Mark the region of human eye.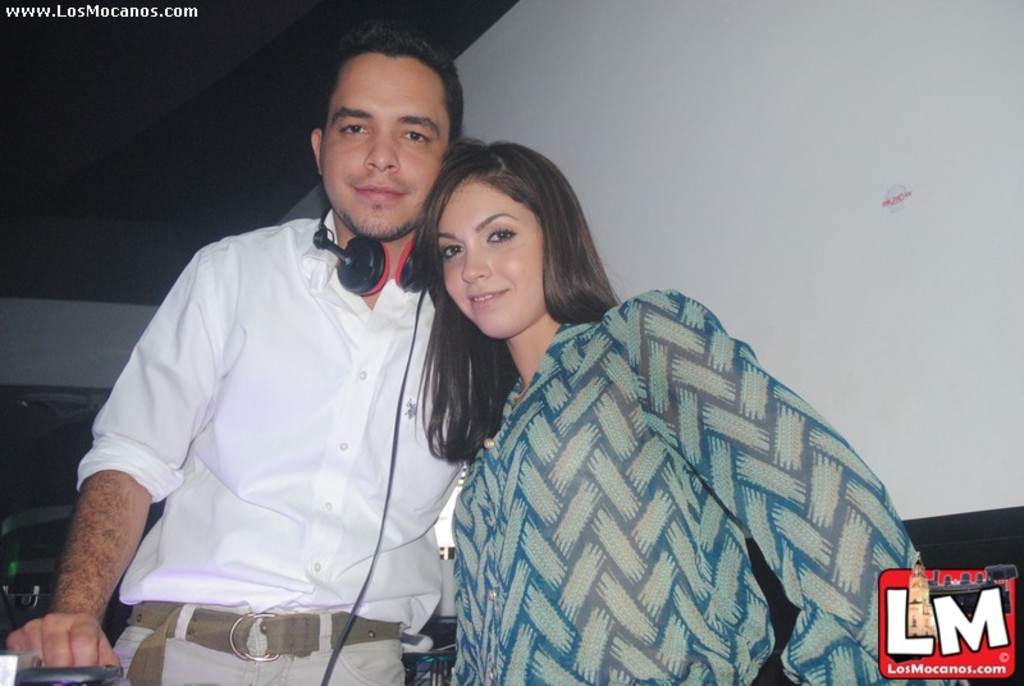
Region: box(394, 128, 433, 151).
